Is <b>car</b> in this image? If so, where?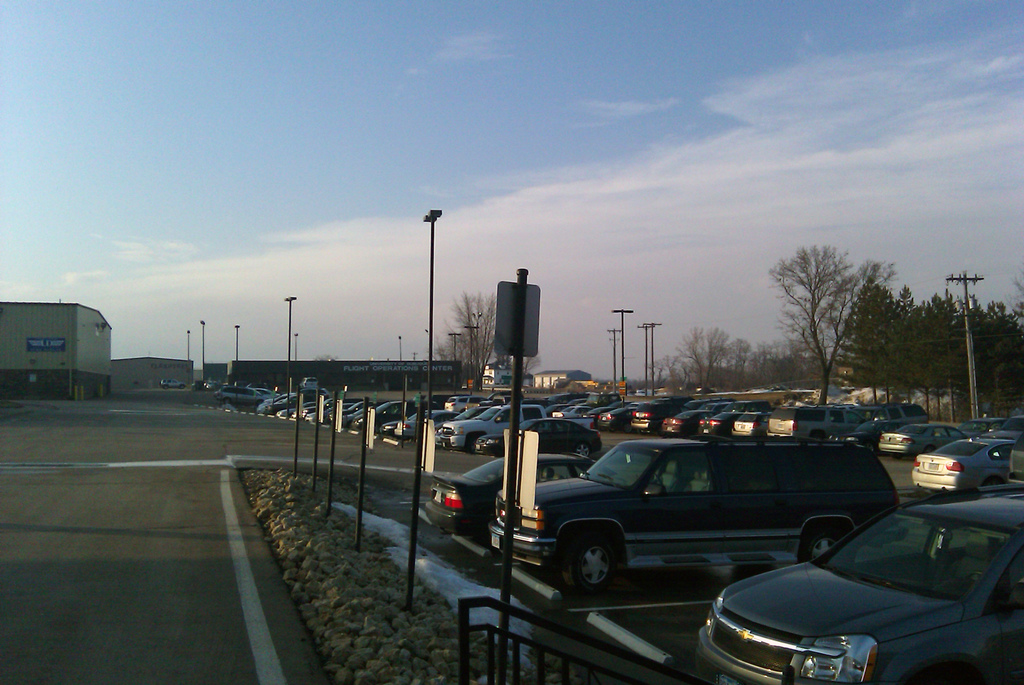
Yes, at <bbox>213, 385, 264, 408</bbox>.
